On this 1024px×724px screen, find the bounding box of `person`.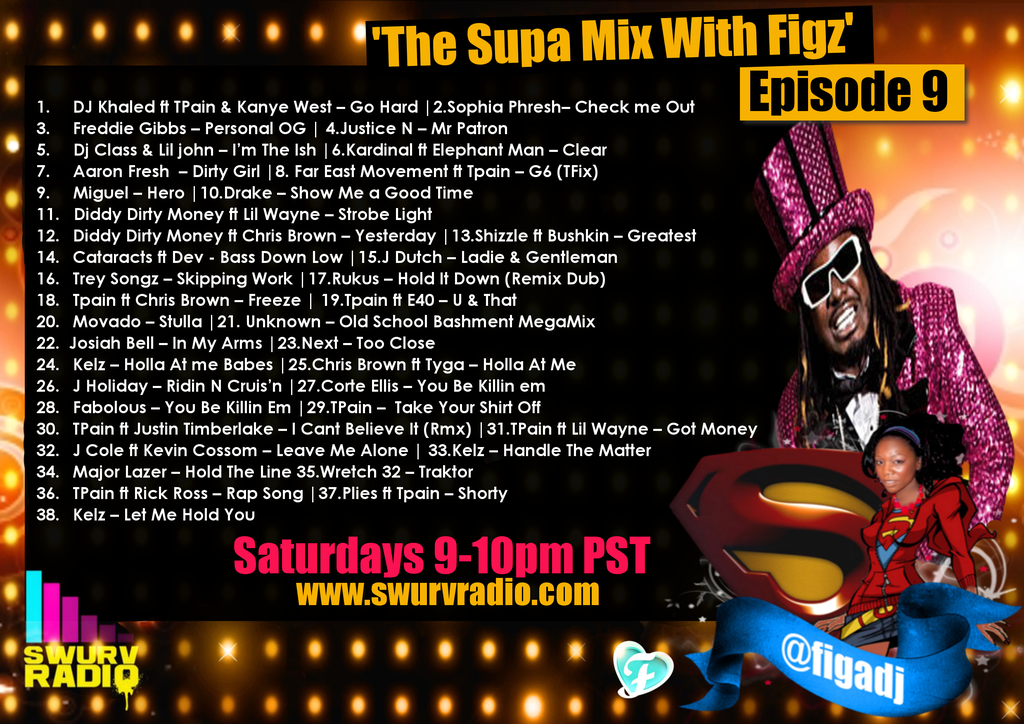
Bounding box: [left=851, top=396, right=985, bottom=634].
